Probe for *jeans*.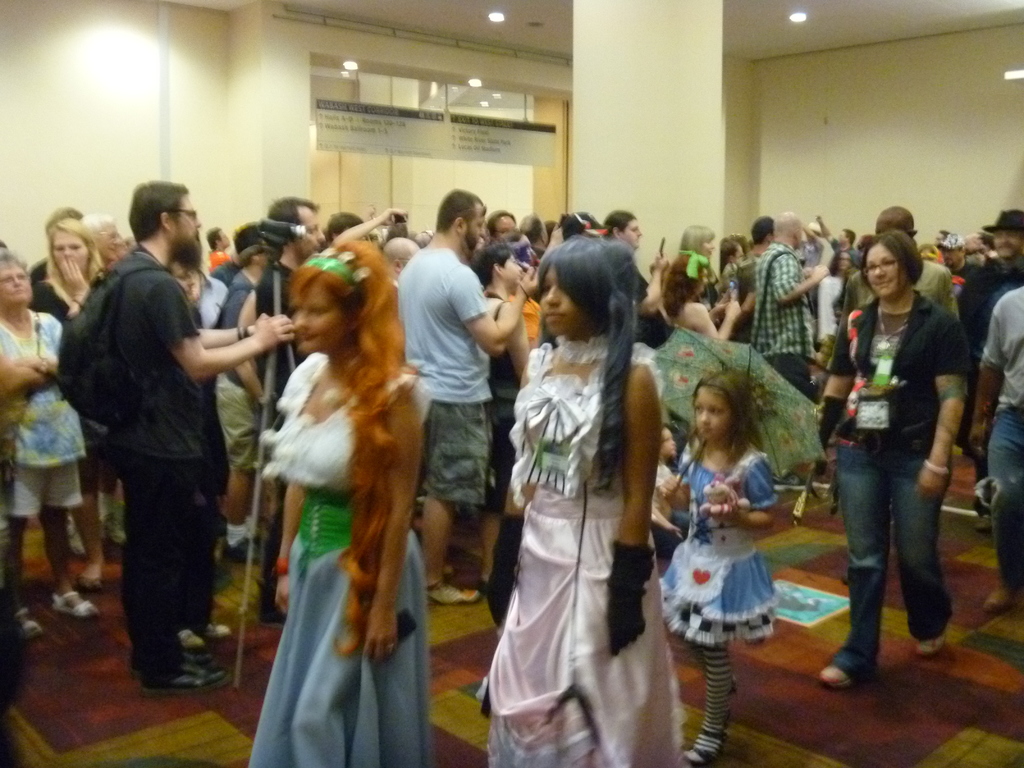
Probe result: bbox(762, 356, 810, 403).
